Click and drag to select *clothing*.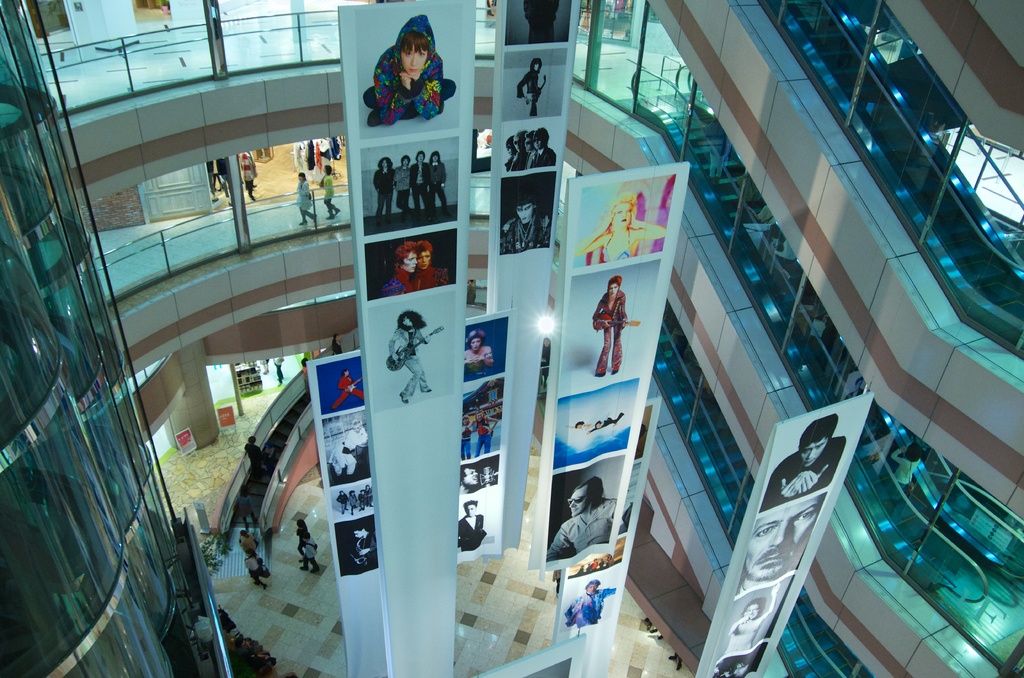
Selection: crop(259, 357, 271, 375).
